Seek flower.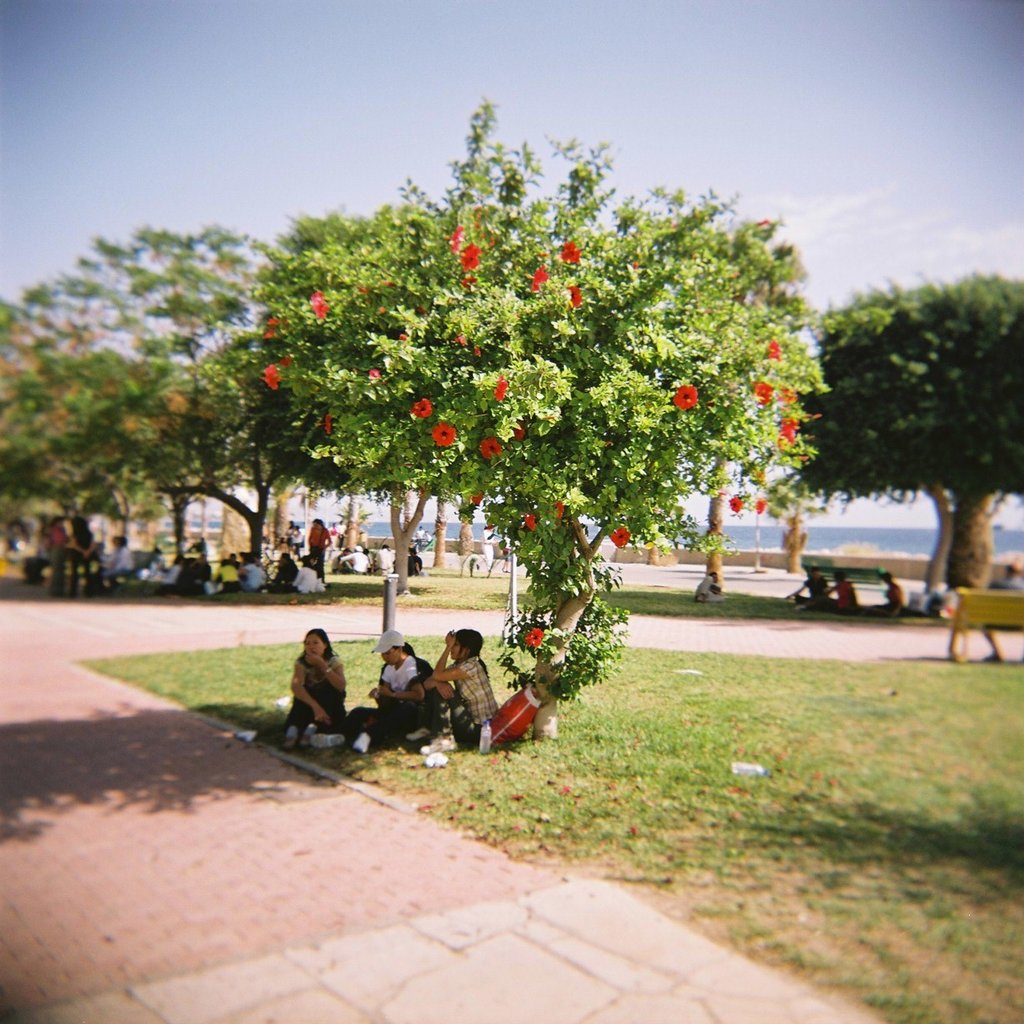
[x1=730, y1=489, x2=745, y2=512].
